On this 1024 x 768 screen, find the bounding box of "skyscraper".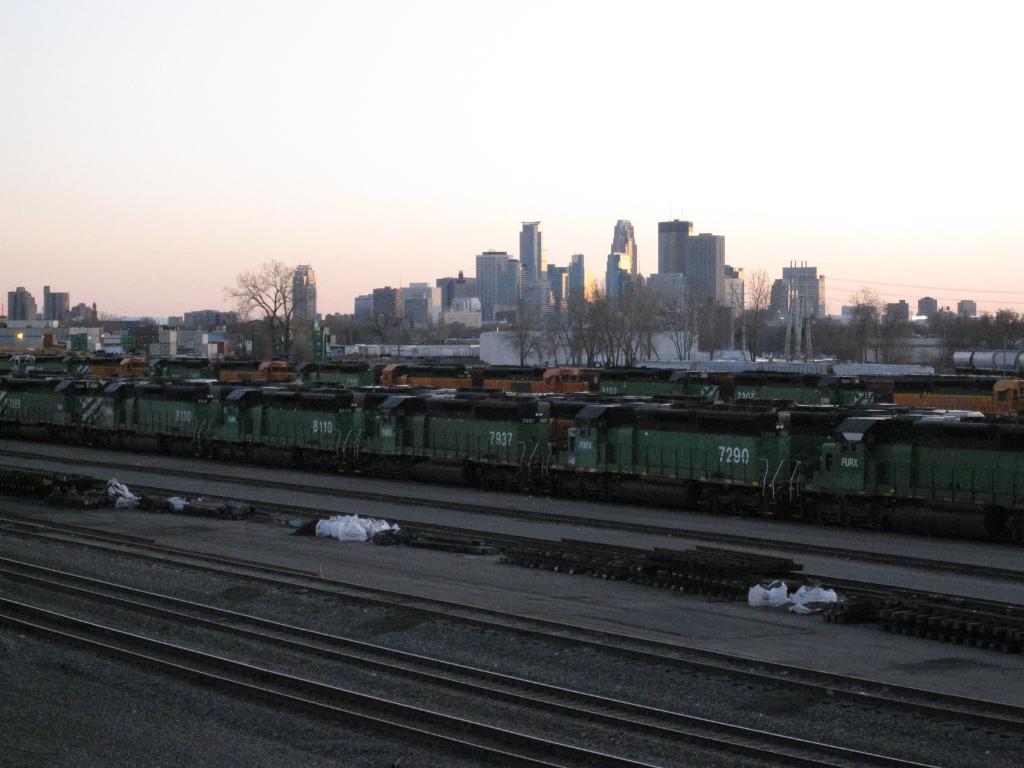
Bounding box: (292, 261, 320, 358).
